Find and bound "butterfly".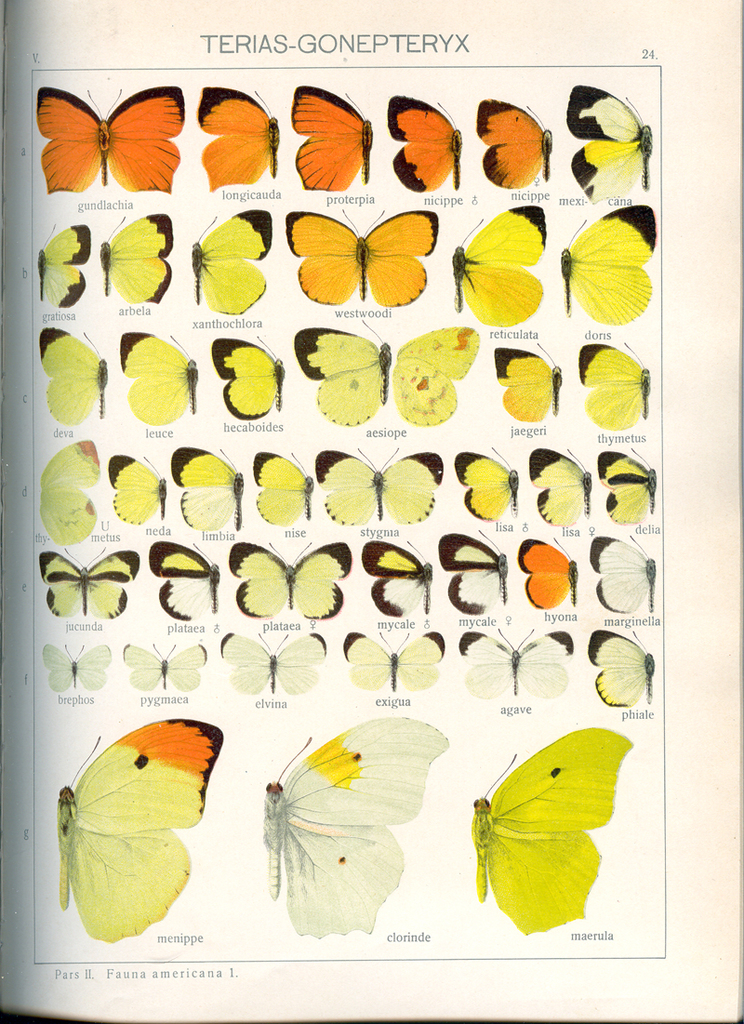
Bound: bbox=[41, 315, 117, 438].
